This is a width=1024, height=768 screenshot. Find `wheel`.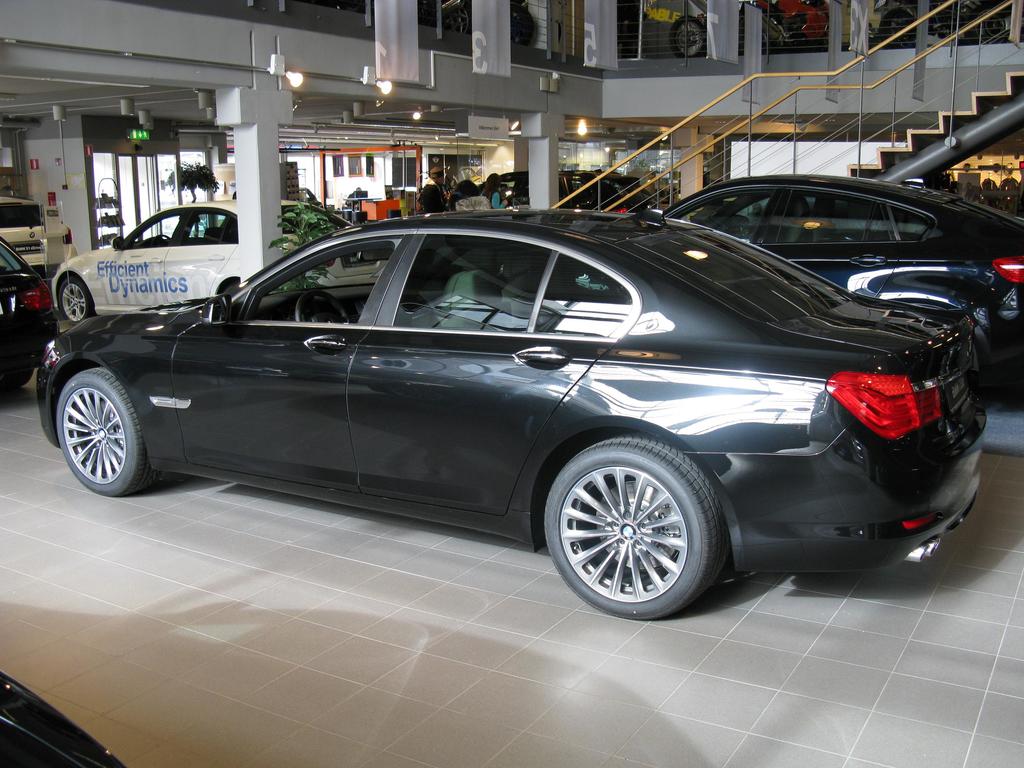
Bounding box: x1=221, y1=281, x2=245, y2=290.
